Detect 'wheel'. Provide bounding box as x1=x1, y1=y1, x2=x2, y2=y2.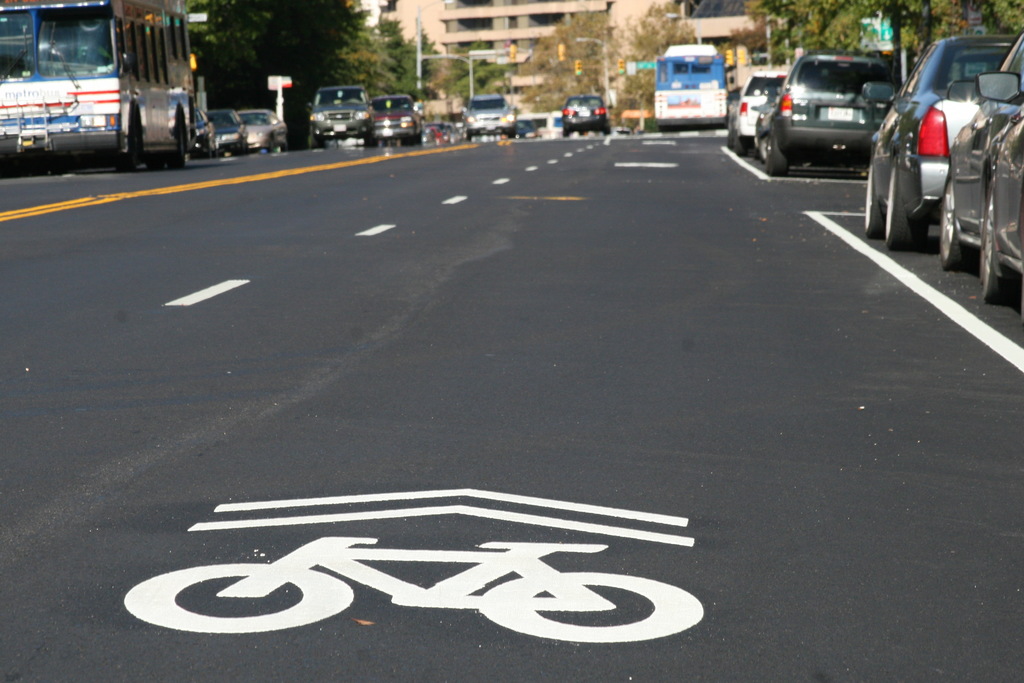
x1=882, y1=158, x2=930, y2=248.
